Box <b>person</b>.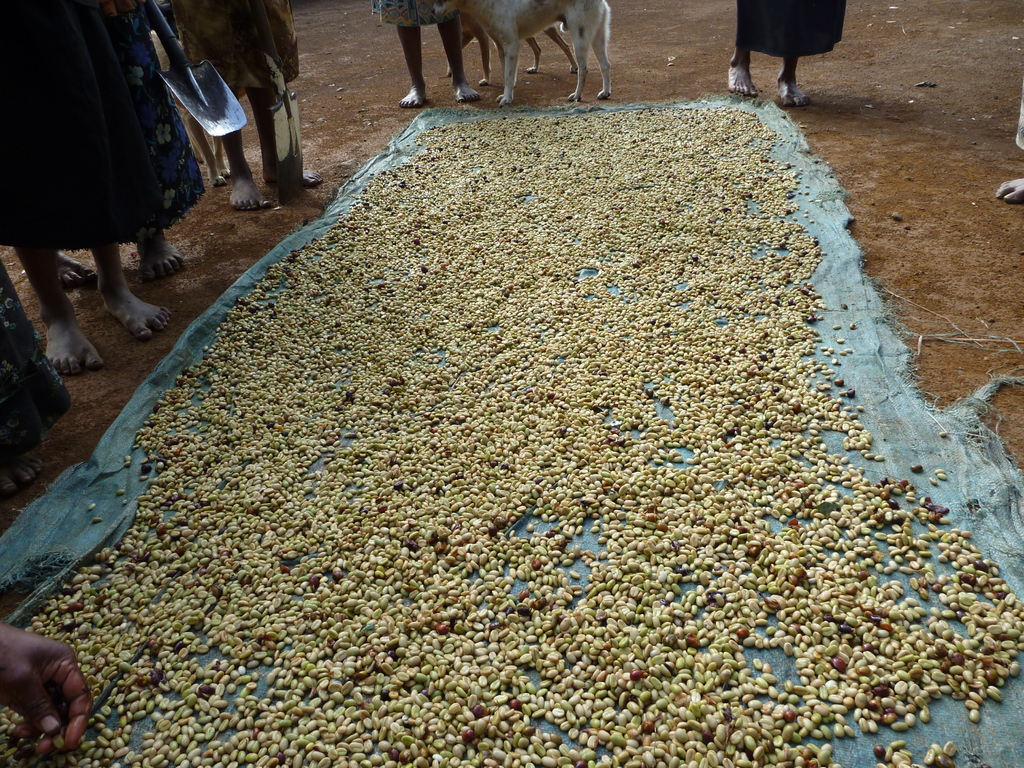
730 0 842 114.
